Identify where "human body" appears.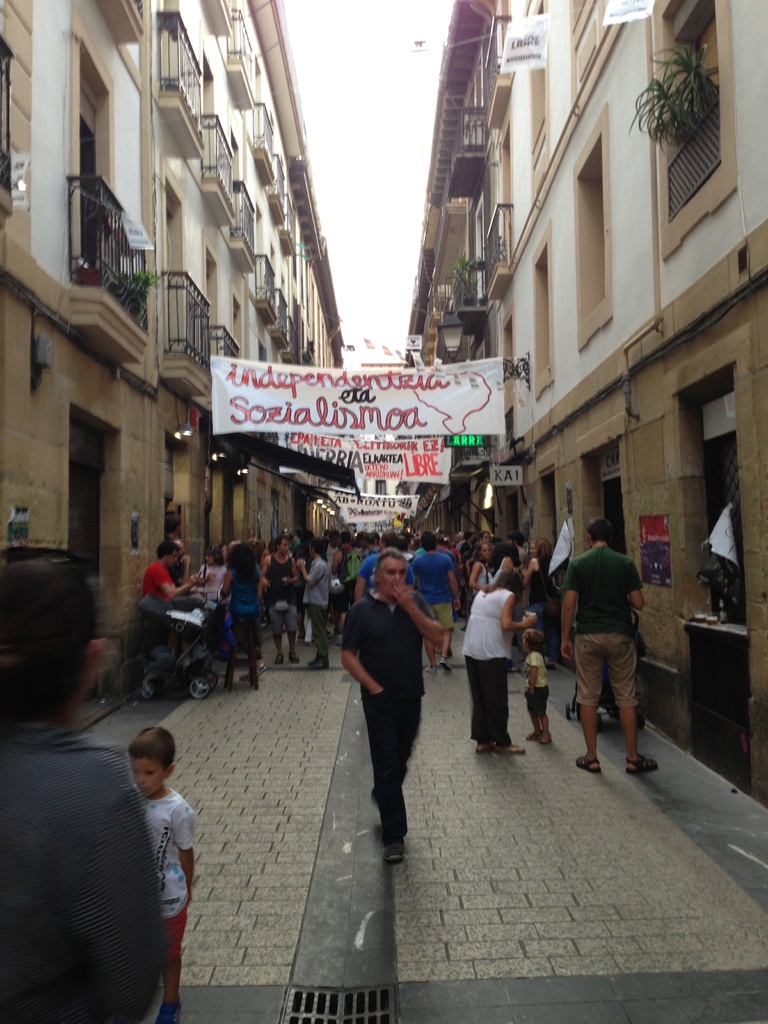
Appears at [130, 788, 193, 1020].
